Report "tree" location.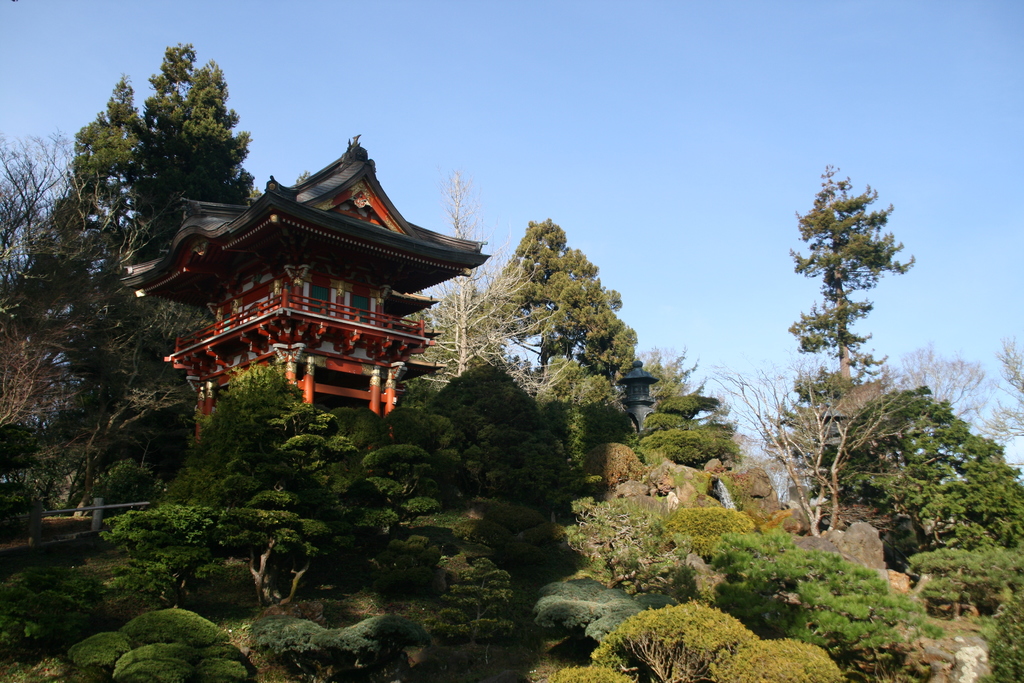
Report: 1/605/257/682.
